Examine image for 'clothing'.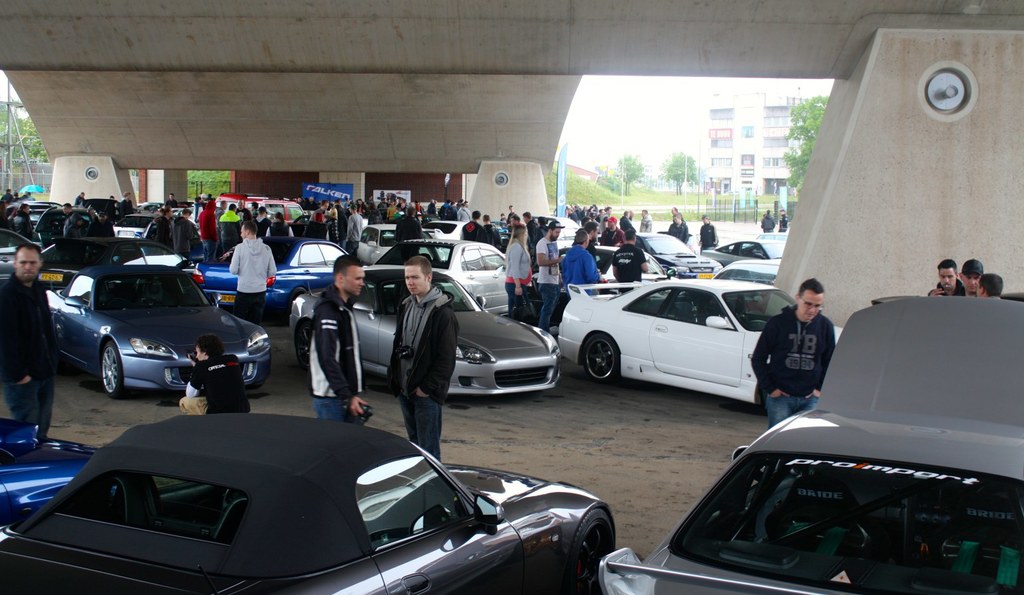
Examination result: select_region(170, 212, 208, 255).
